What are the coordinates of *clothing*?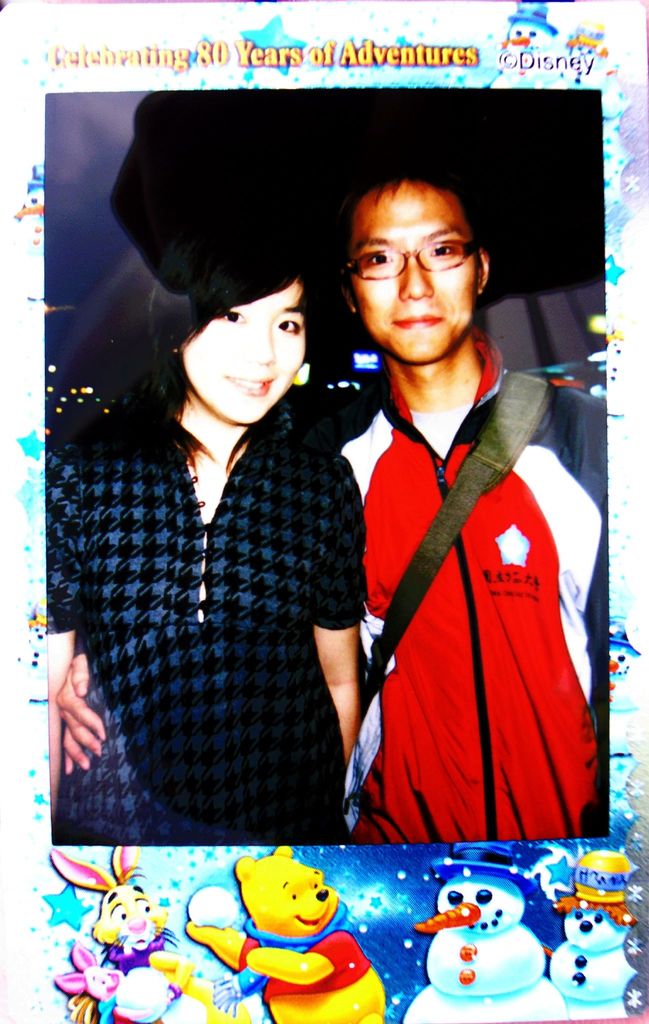
detection(334, 374, 598, 859).
